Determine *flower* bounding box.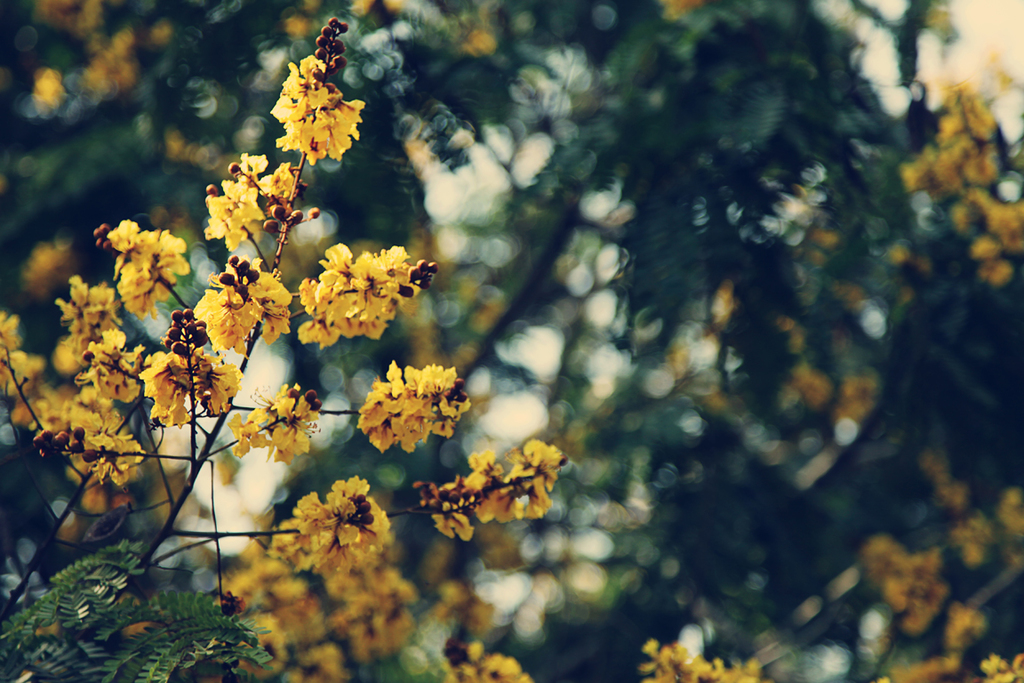
Determined: select_region(355, 355, 474, 458).
